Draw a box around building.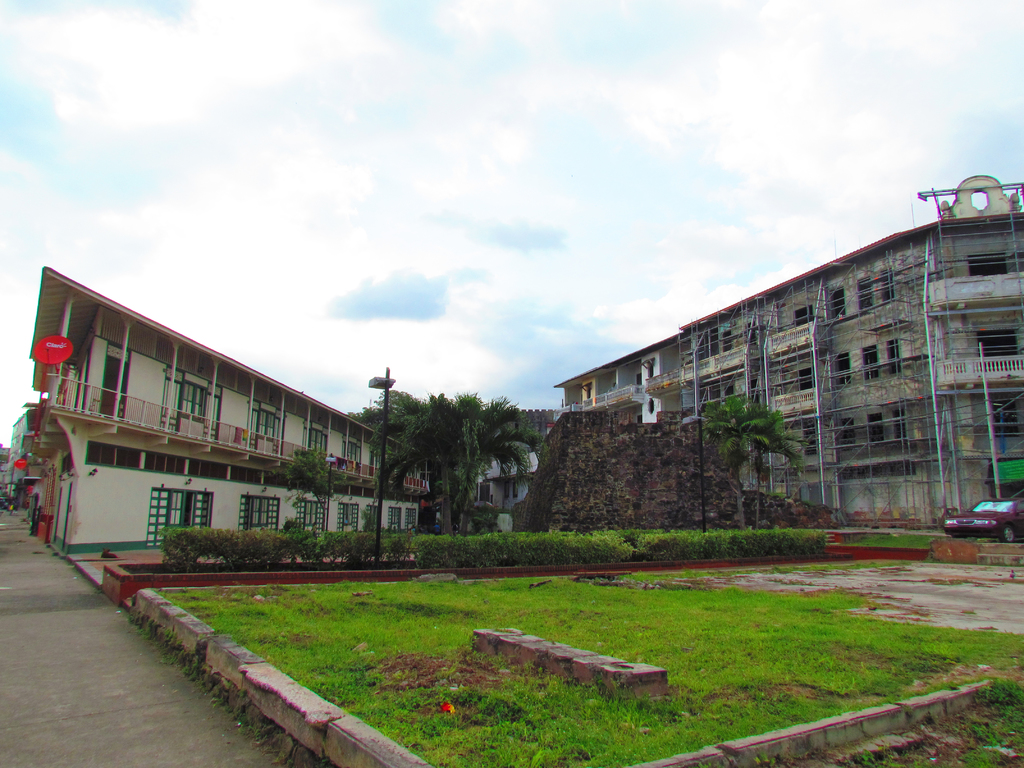
[417,165,1023,557].
